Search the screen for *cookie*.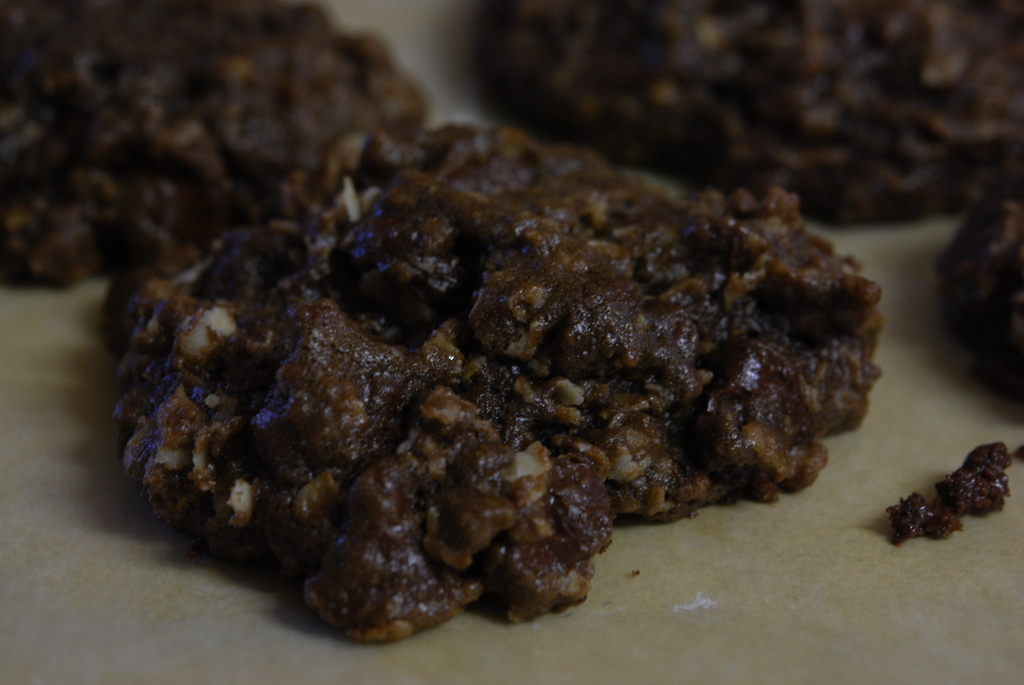
Found at region(465, 0, 1023, 224).
